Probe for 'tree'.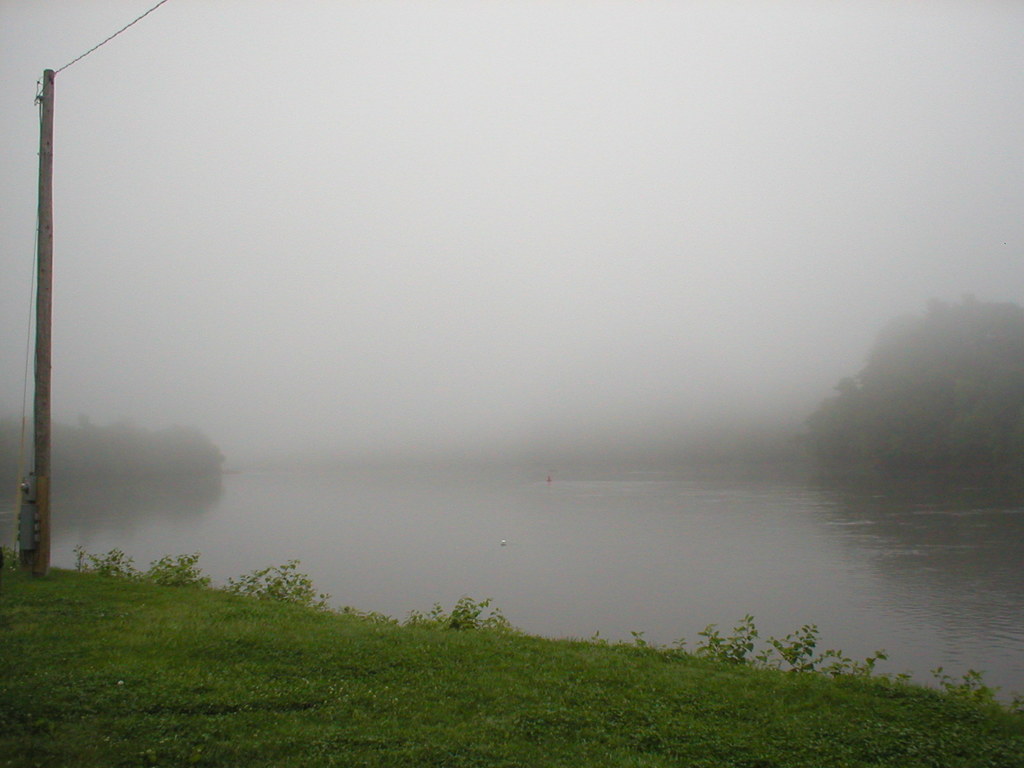
Probe result: Rect(791, 289, 1023, 460).
